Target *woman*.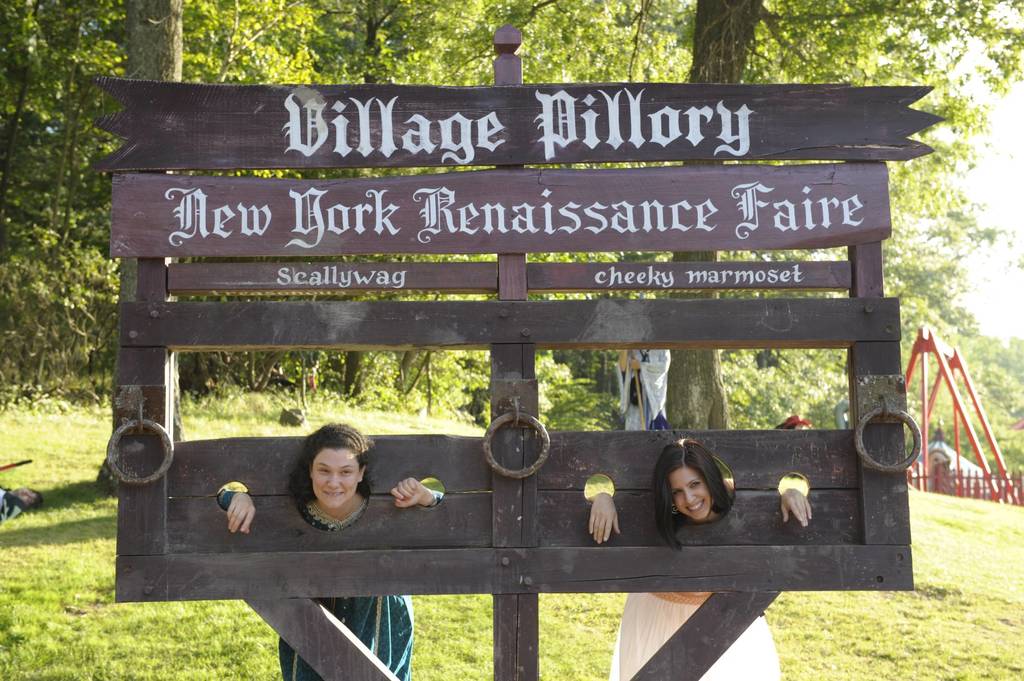
Target region: 212, 420, 447, 680.
